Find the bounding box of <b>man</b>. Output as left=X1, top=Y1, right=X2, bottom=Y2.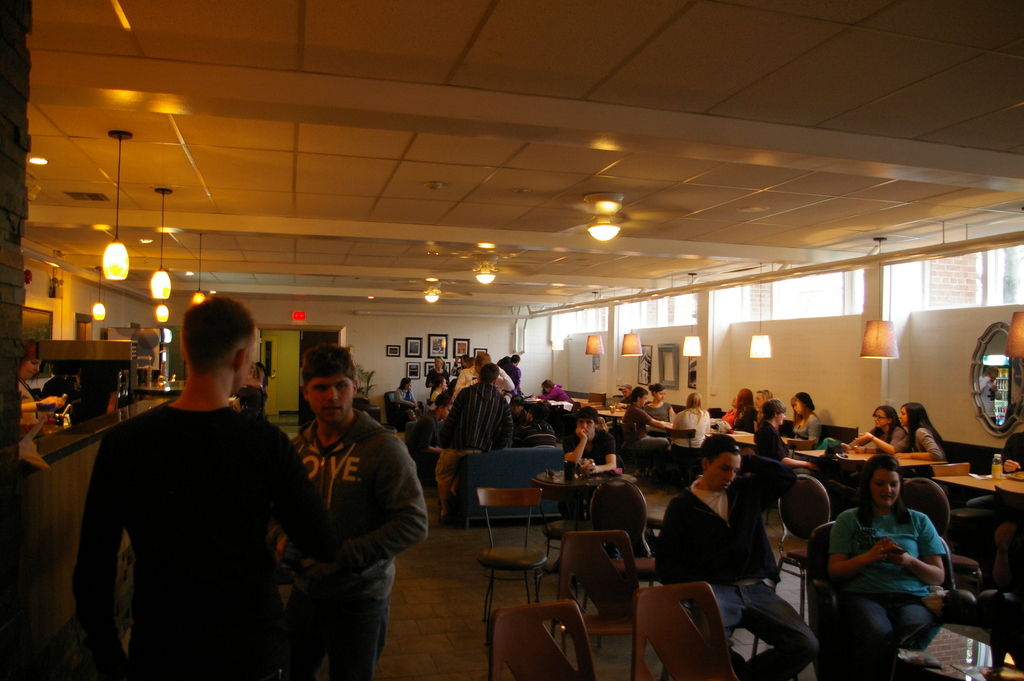
left=562, top=406, right=617, bottom=480.
